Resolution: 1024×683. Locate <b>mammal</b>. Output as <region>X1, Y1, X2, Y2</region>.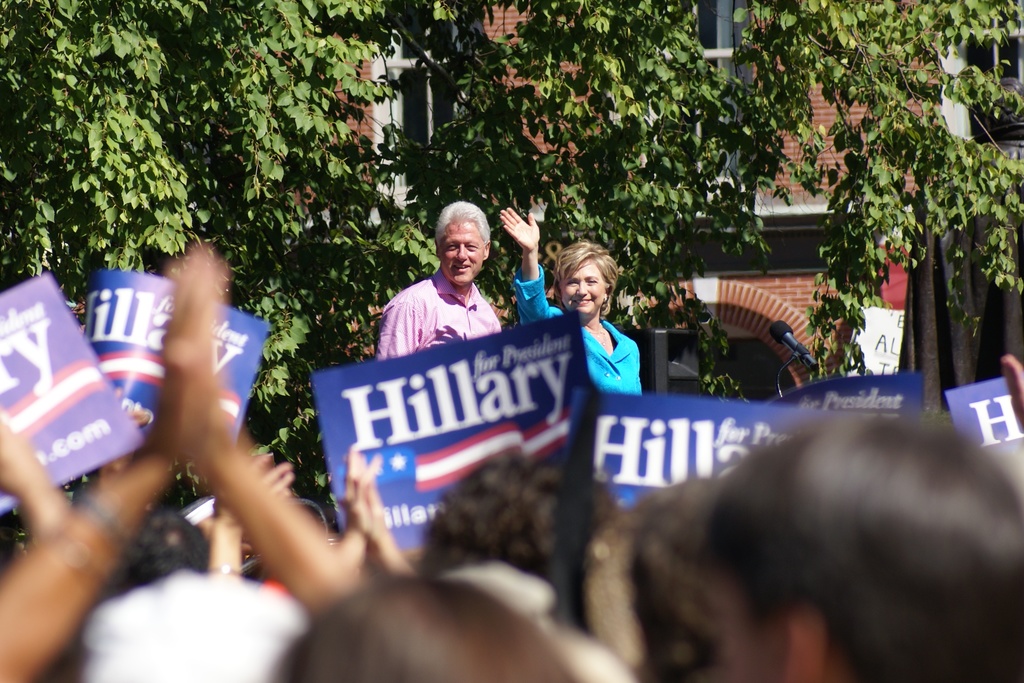
<region>498, 209, 650, 393</region>.
